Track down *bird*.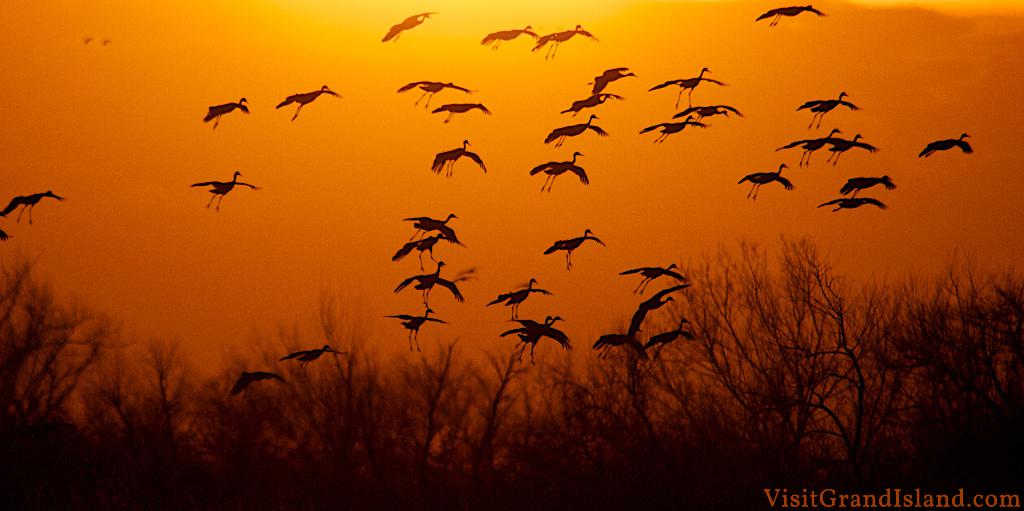
Tracked to 792/92/865/131.
